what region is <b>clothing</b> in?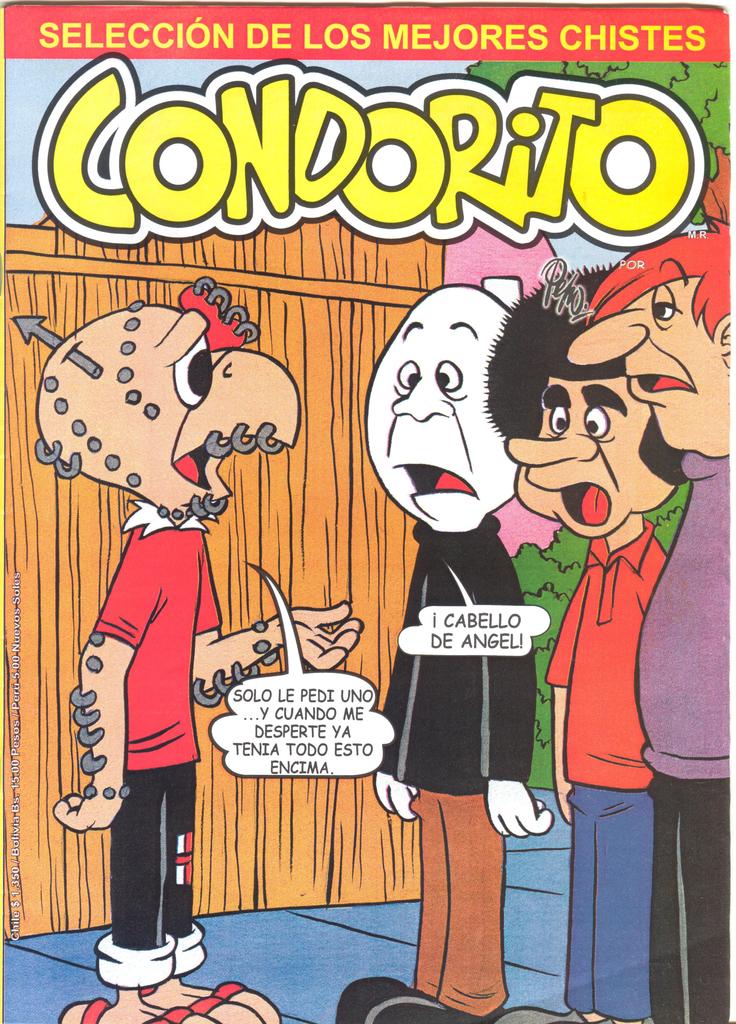
(633, 450, 731, 1023).
